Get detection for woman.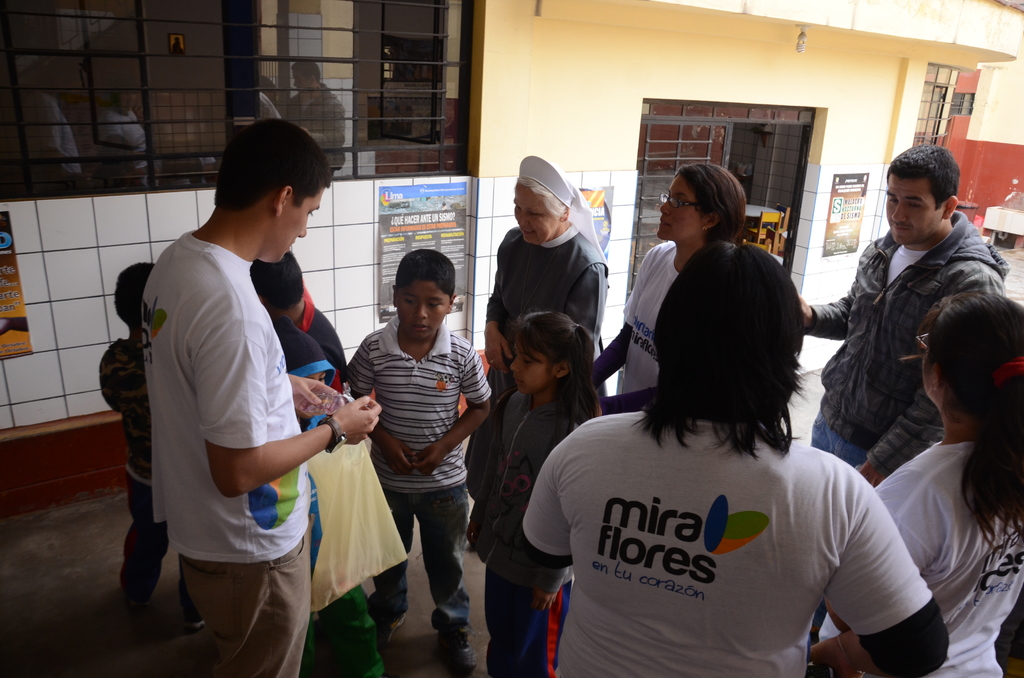
Detection: box(577, 168, 751, 410).
